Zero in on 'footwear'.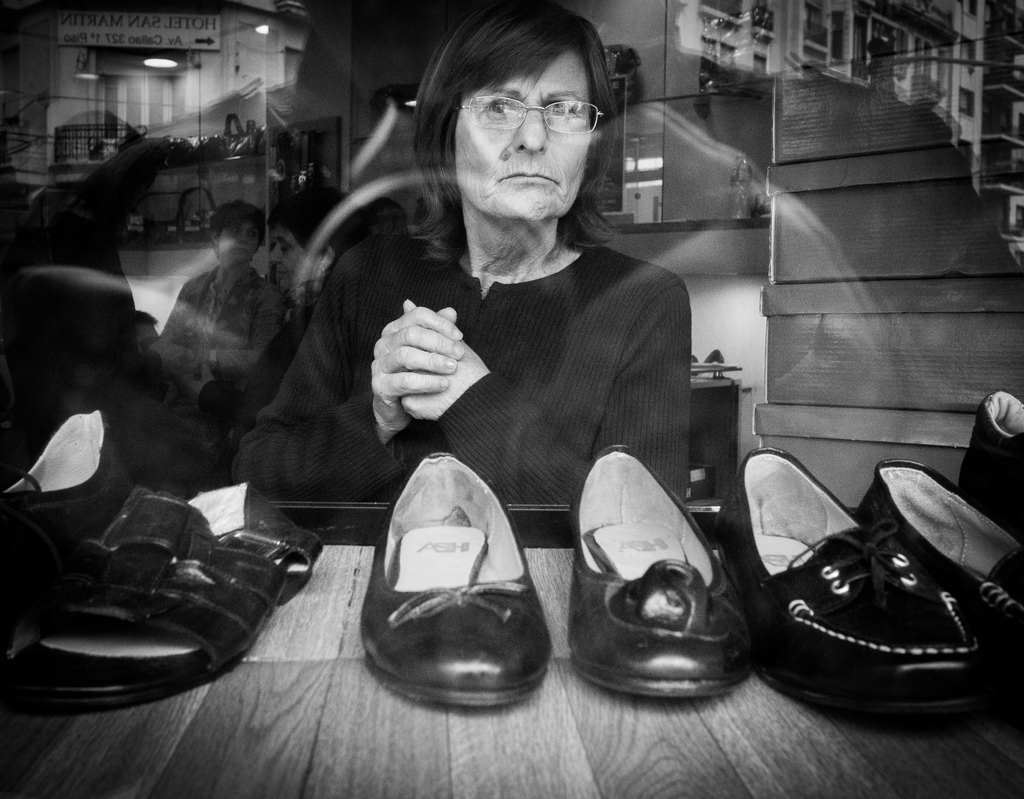
Zeroed in: 362:450:550:708.
